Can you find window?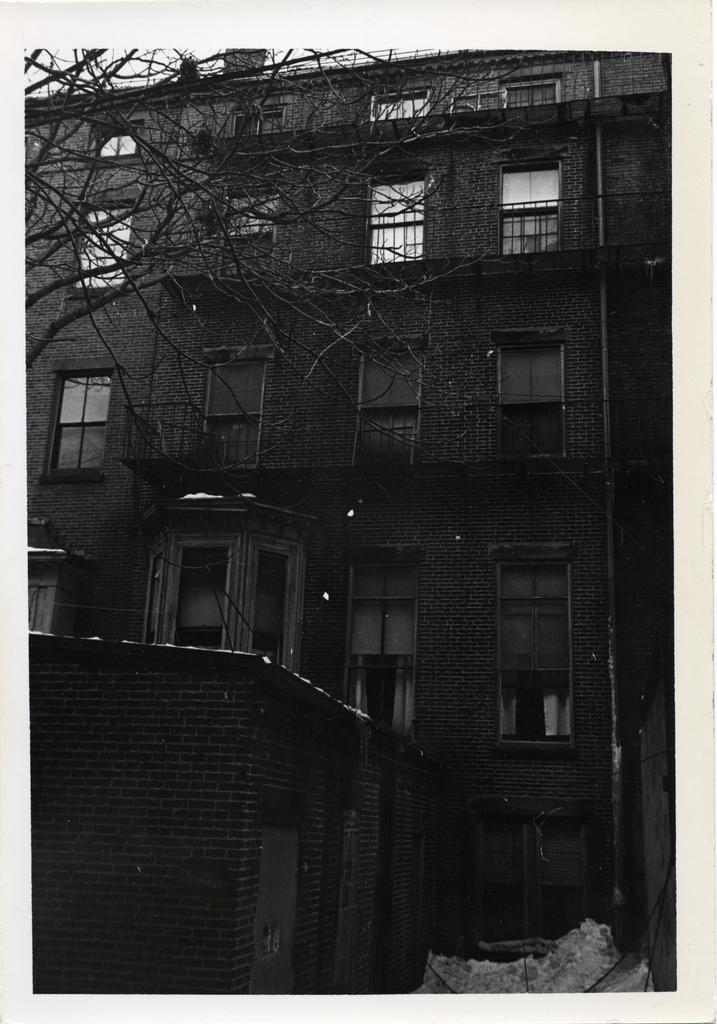
Yes, bounding box: locate(349, 338, 426, 468).
